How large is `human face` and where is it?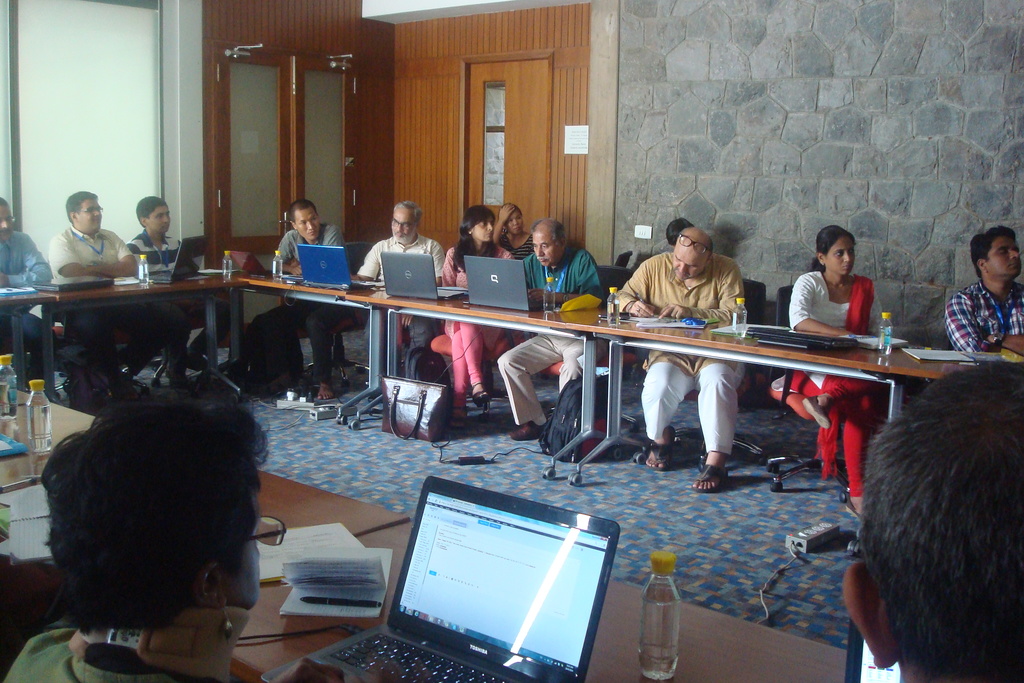
Bounding box: x1=294, y1=208, x2=320, y2=242.
